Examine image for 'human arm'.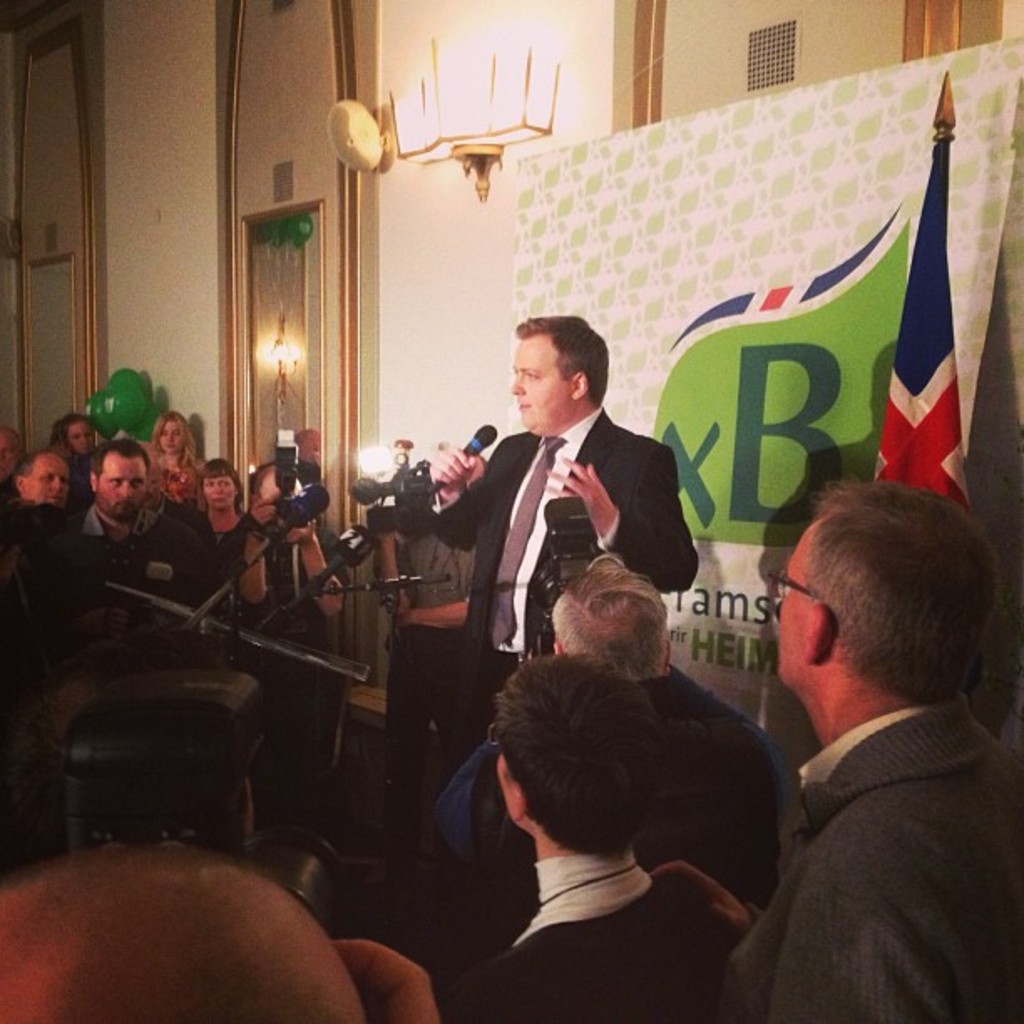
Examination result: rect(545, 442, 699, 596).
